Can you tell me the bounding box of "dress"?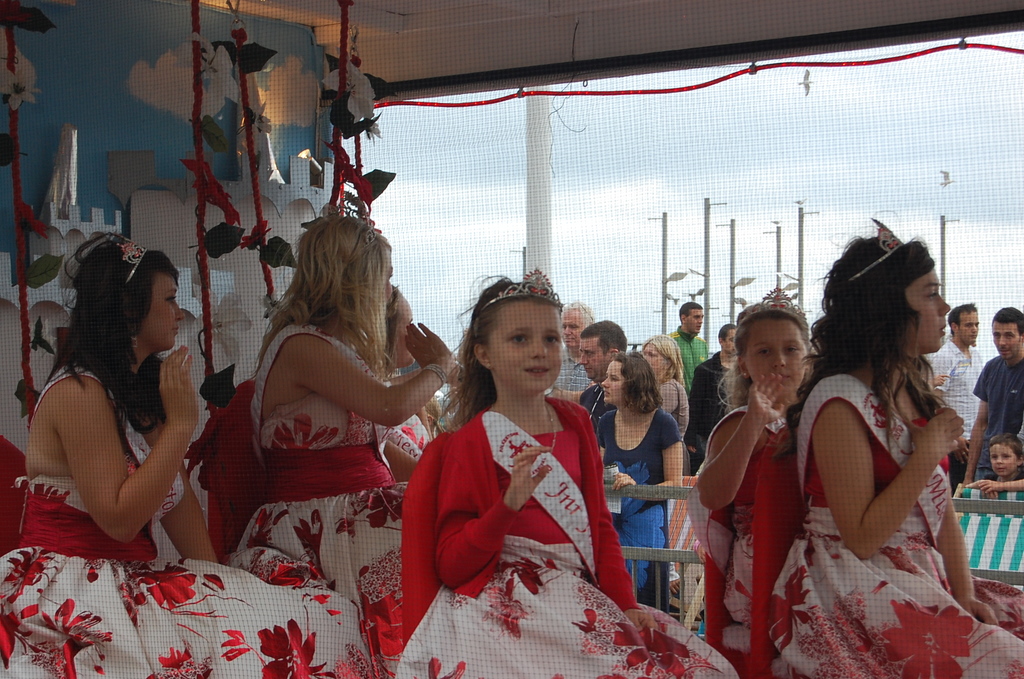
<region>593, 405, 680, 612</region>.
